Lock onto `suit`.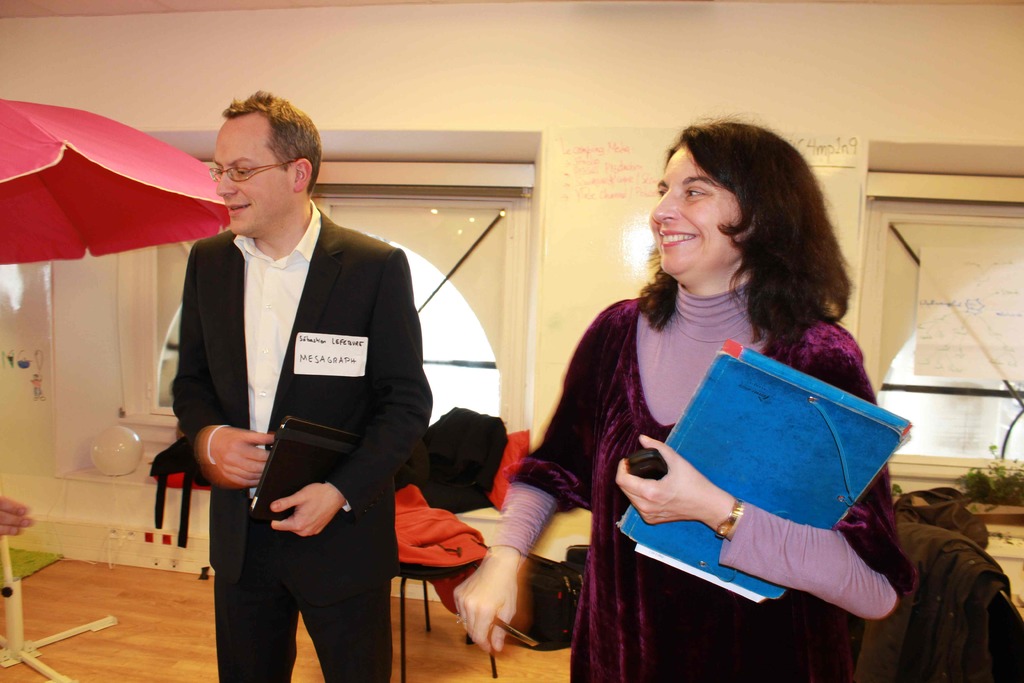
Locked: bbox(170, 110, 427, 675).
